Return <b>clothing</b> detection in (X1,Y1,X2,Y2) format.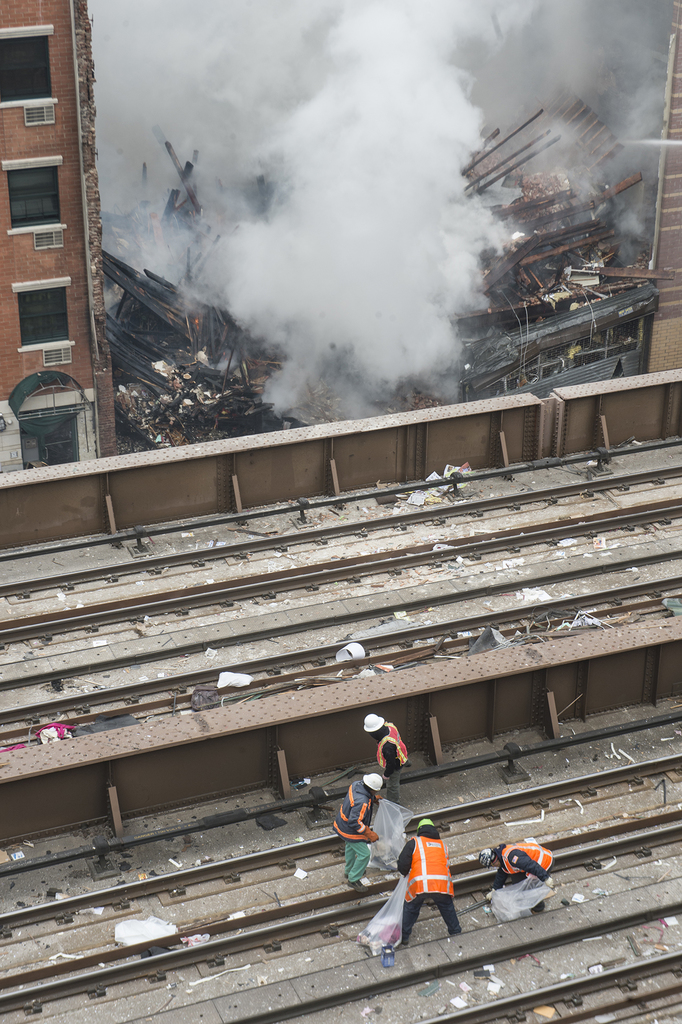
(377,729,412,792).
